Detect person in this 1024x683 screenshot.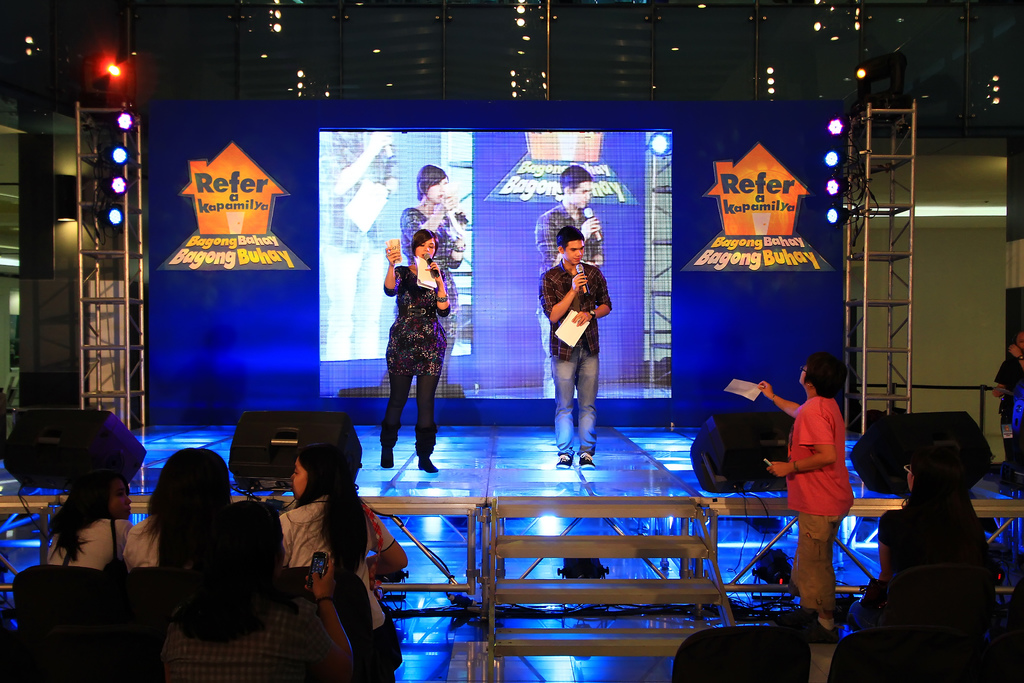
Detection: BBox(778, 346, 868, 625).
